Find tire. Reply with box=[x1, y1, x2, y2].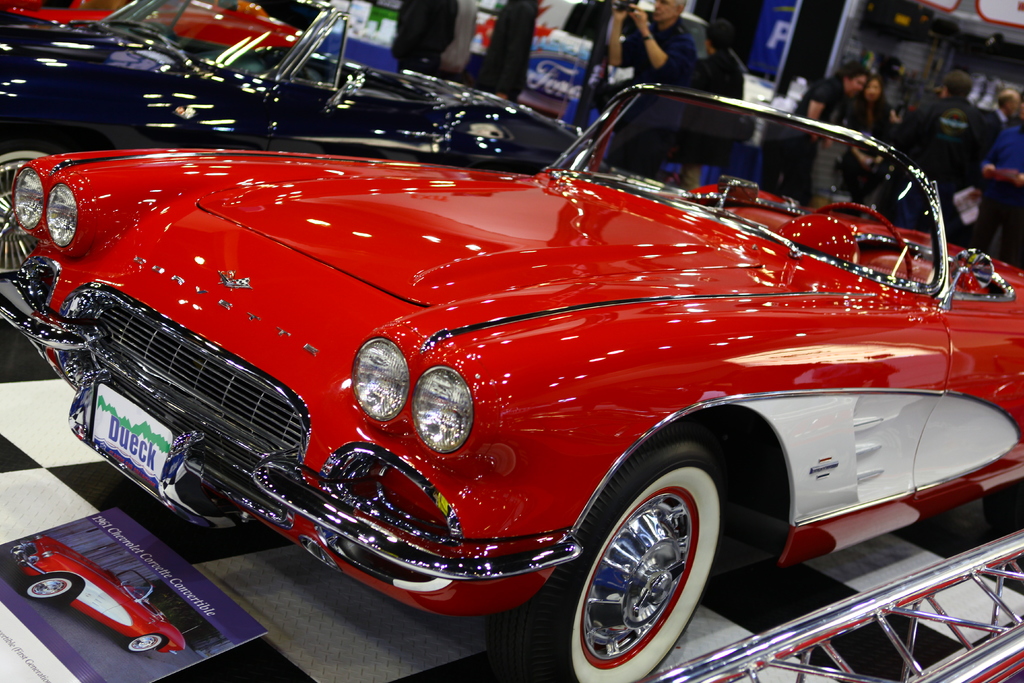
box=[489, 426, 732, 682].
